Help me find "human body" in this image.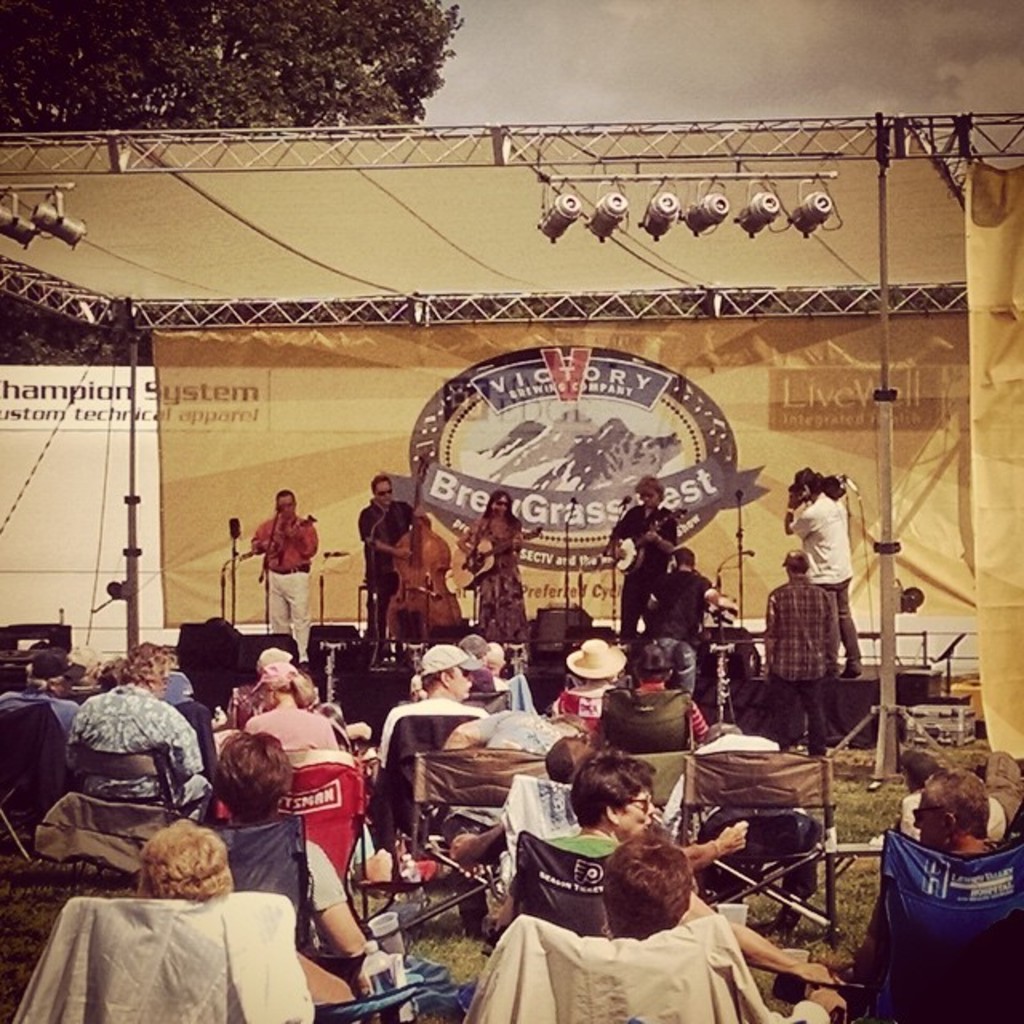
Found it: box(362, 474, 416, 634).
